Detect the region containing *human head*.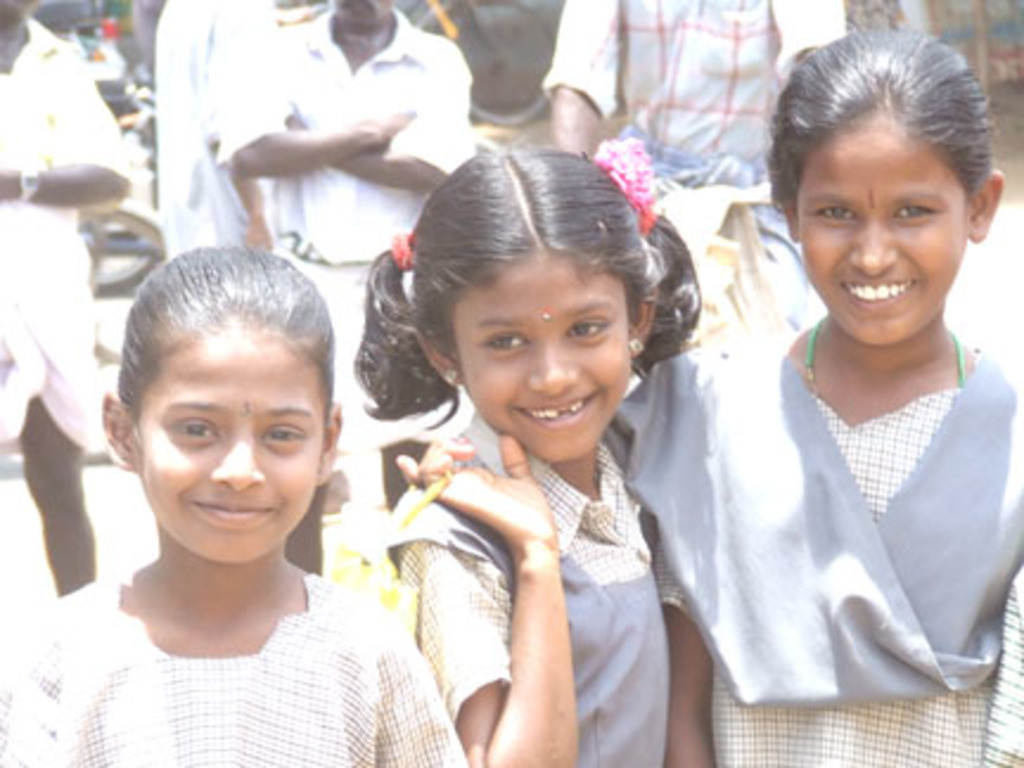
pyautogui.locateOnScreen(360, 145, 706, 474).
